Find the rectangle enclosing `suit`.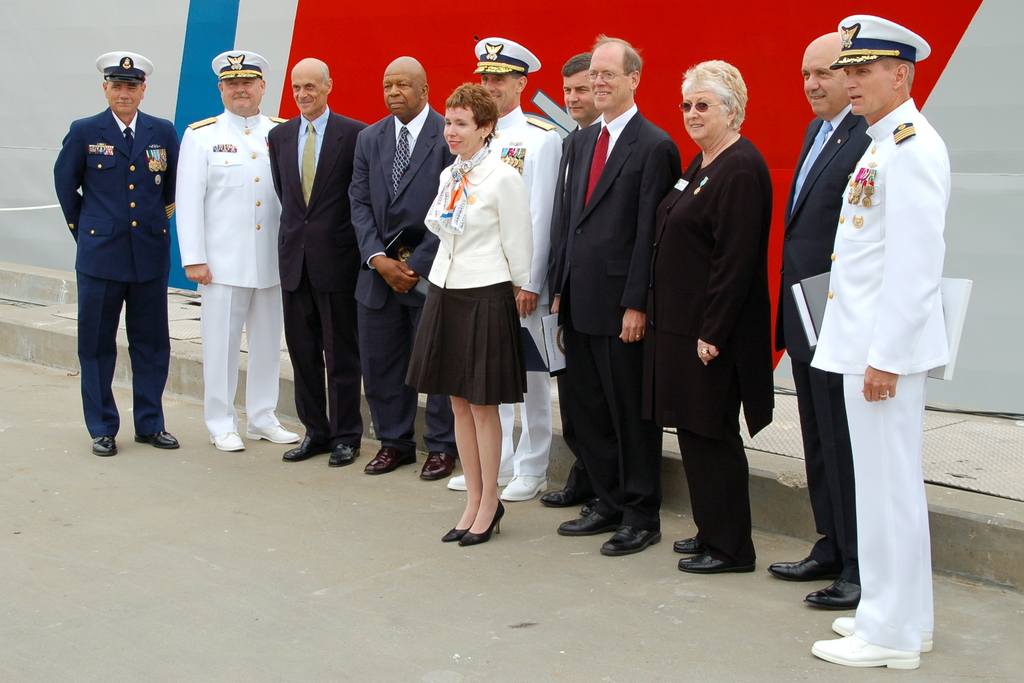
Rect(561, 104, 682, 540).
